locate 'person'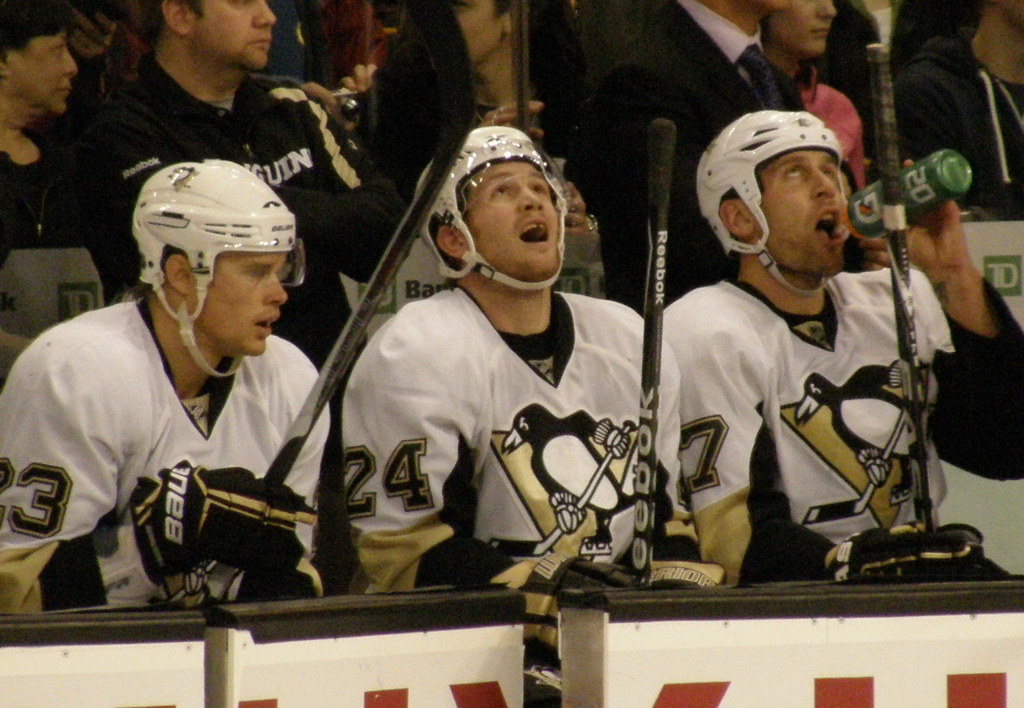
bbox(341, 117, 669, 590)
